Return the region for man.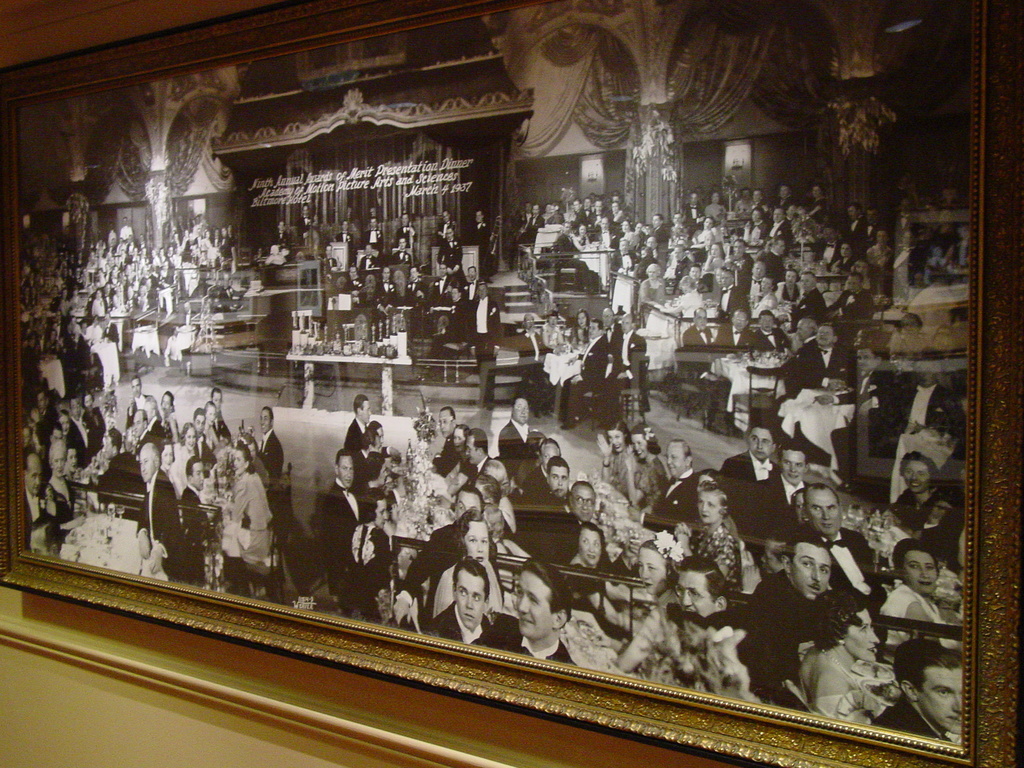
192,408,217,476.
